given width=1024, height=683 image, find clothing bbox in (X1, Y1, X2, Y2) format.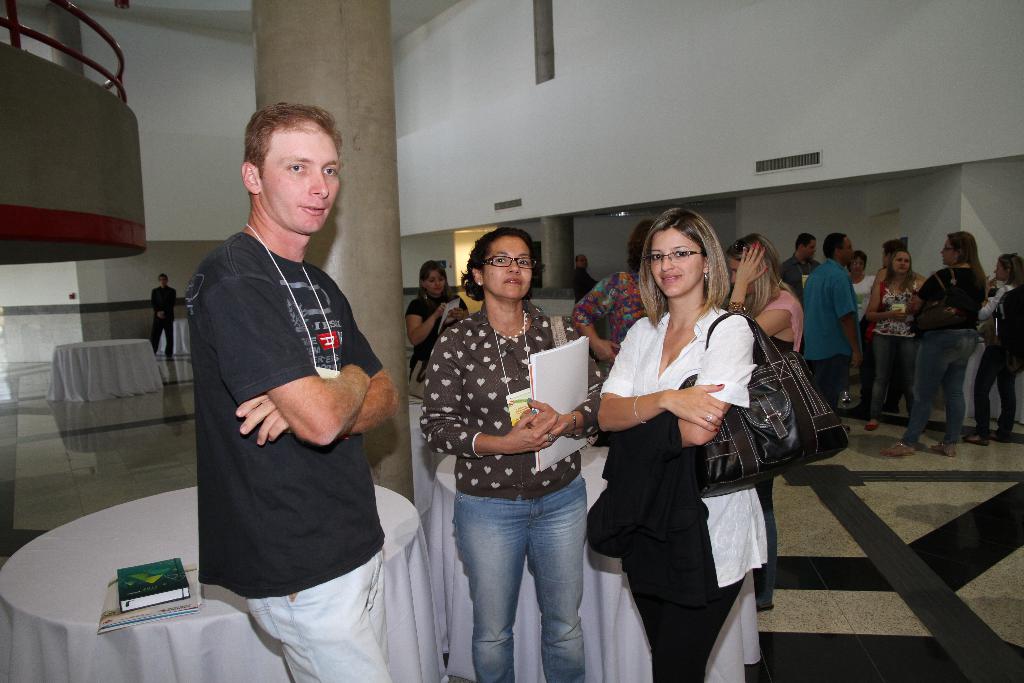
(151, 288, 186, 353).
